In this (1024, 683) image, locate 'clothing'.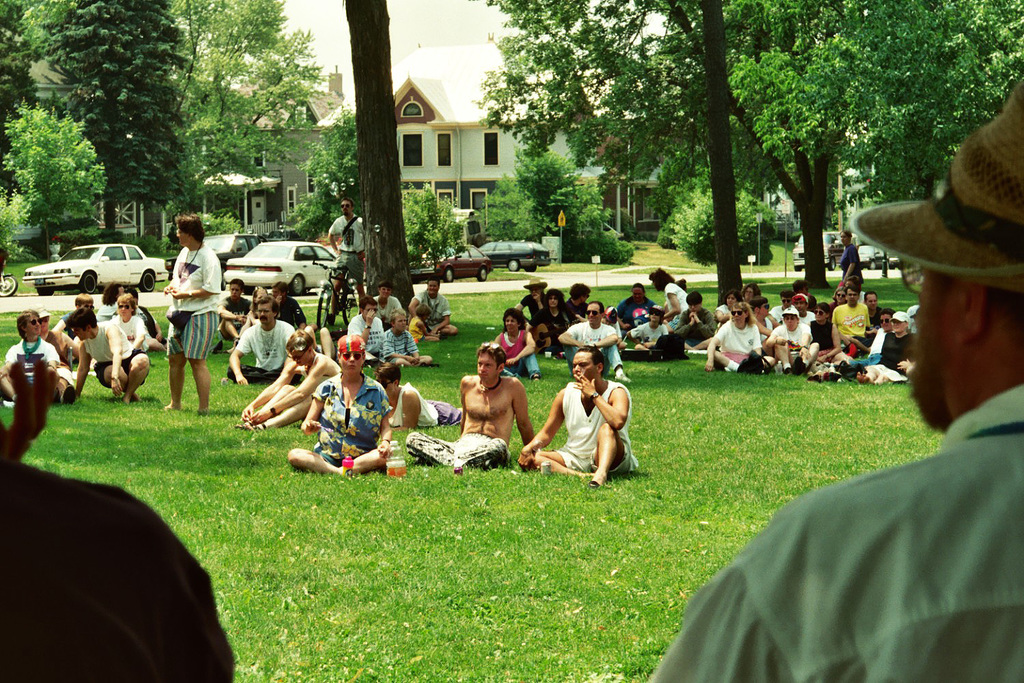
Bounding box: [276,299,309,324].
